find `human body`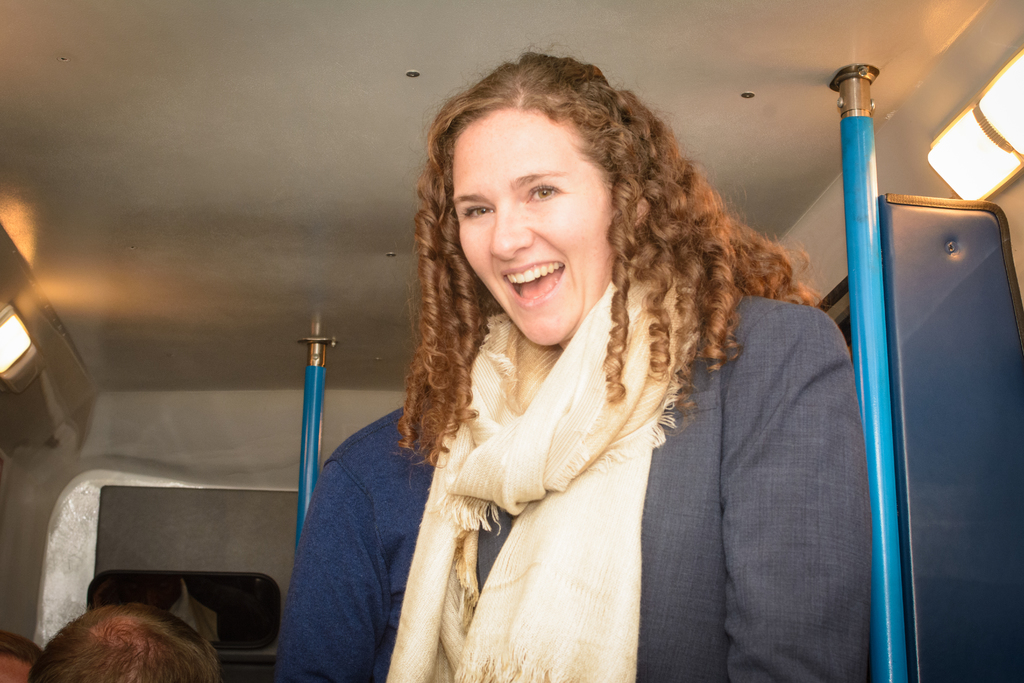
pyautogui.locateOnScreen(330, 42, 872, 682)
